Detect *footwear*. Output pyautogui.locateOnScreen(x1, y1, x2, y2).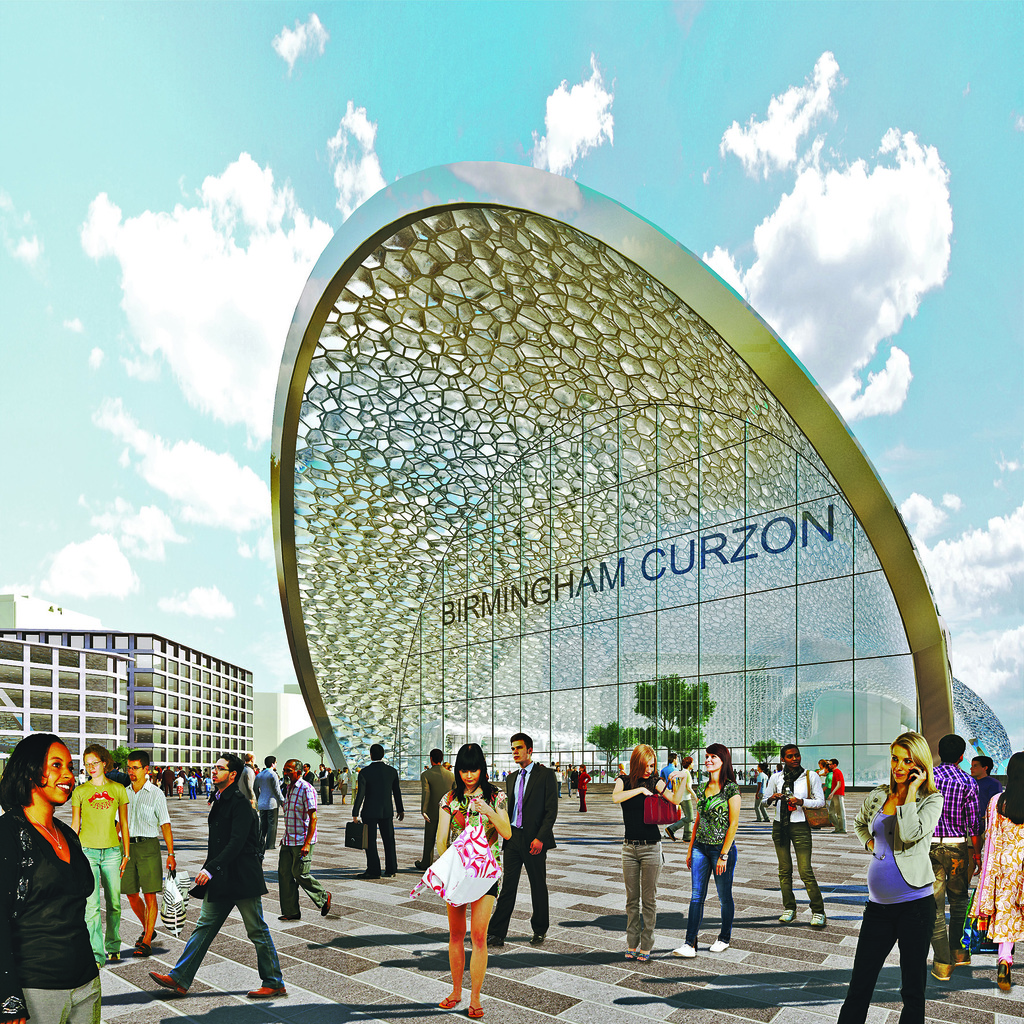
pyautogui.locateOnScreen(708, 938, 725, 956).
